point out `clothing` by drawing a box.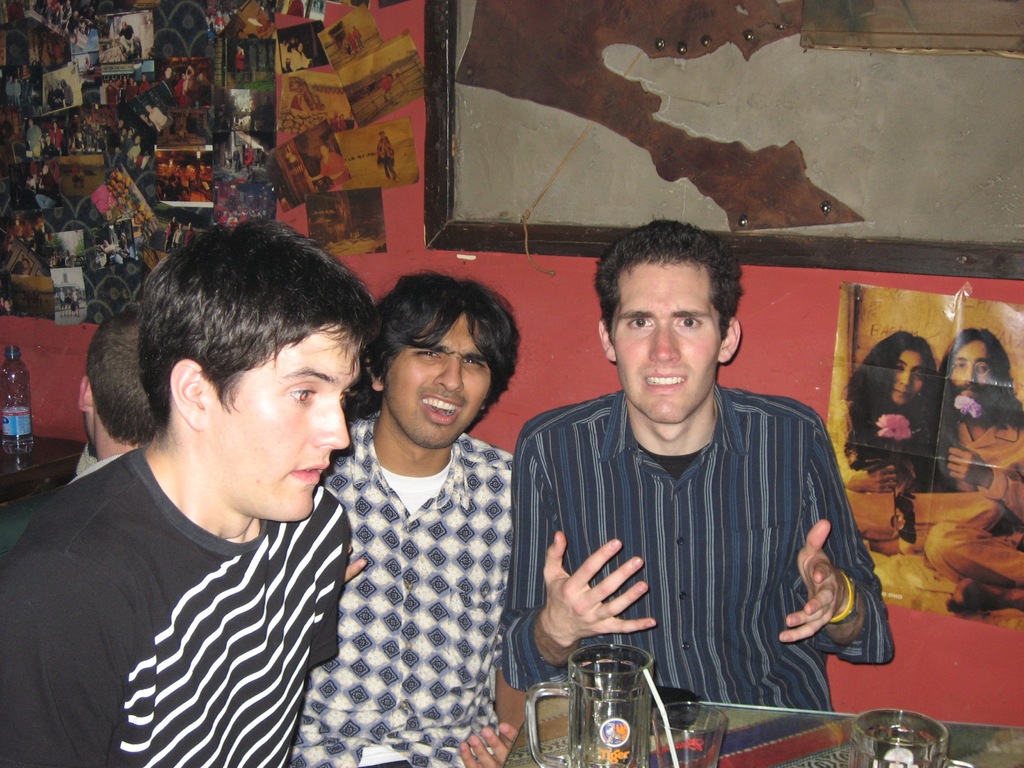
[70, 292, 80, 308].
